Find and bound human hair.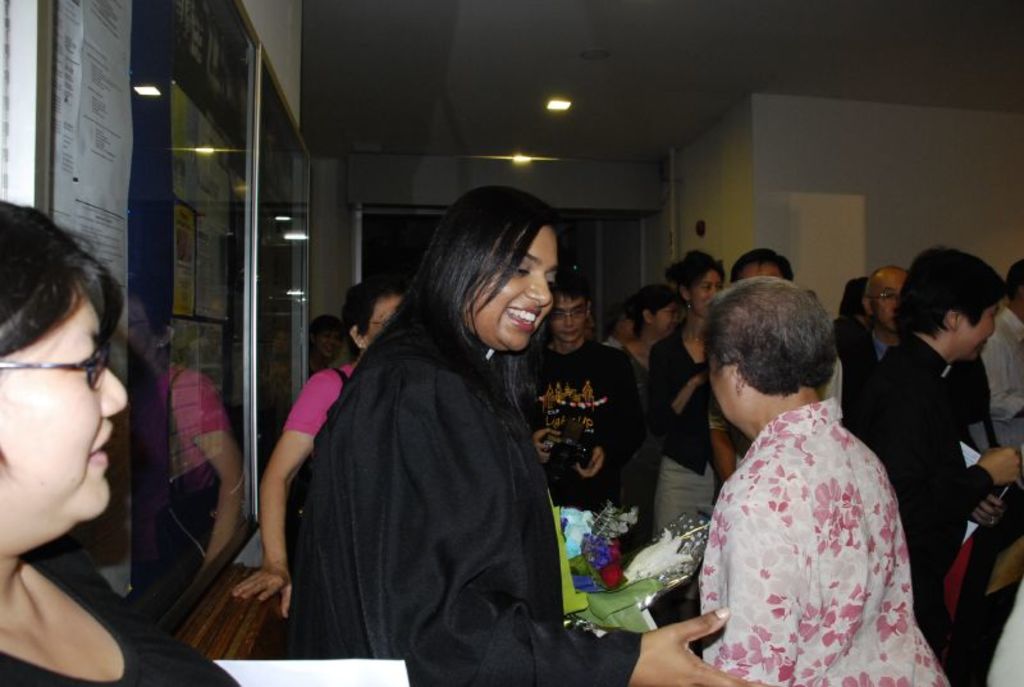
Bound: [x1=730, y1=248, x2=791, y2=284].
